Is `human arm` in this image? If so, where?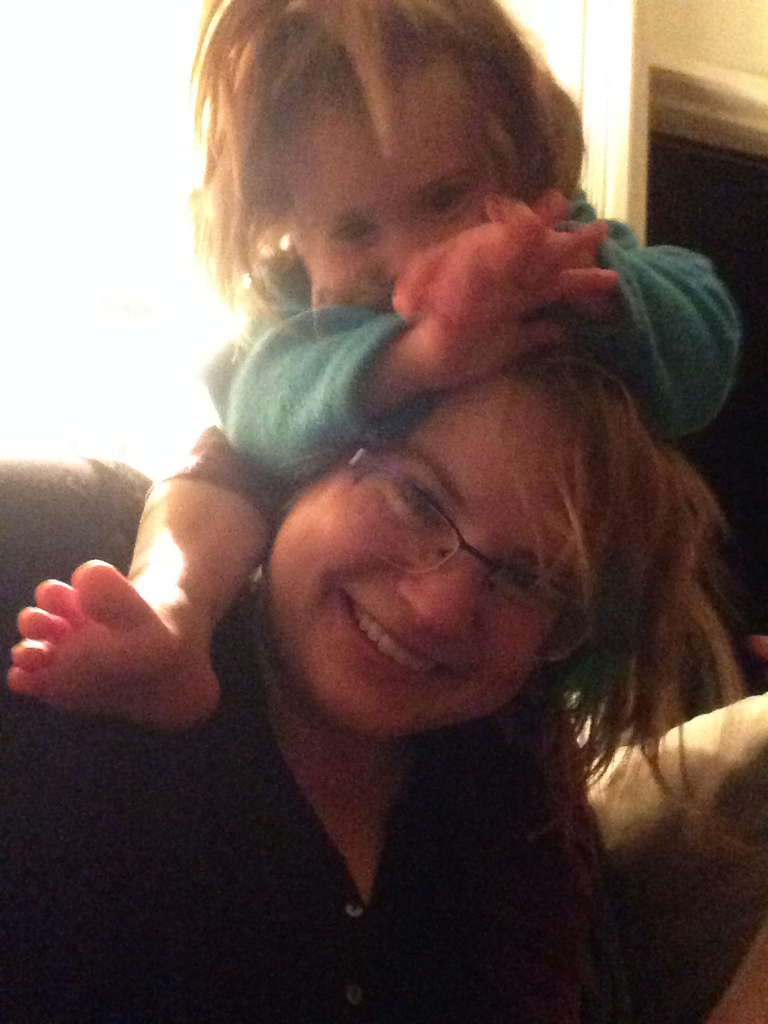
Yes, at box(414, 238, 748, 449).
